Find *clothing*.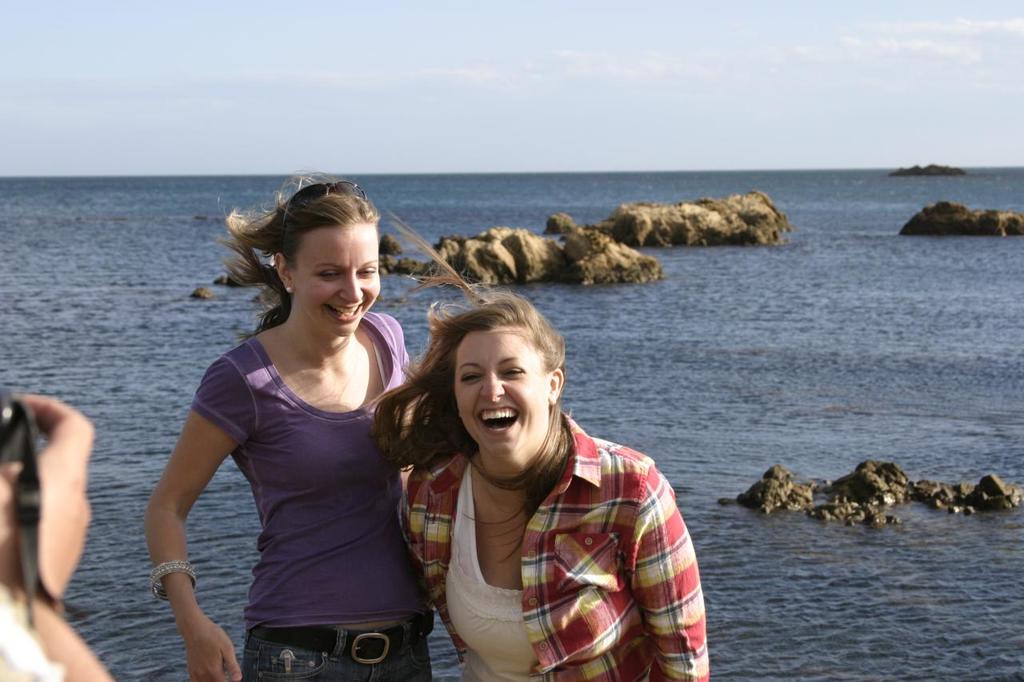
Rect(0, 588, 67, 681).
